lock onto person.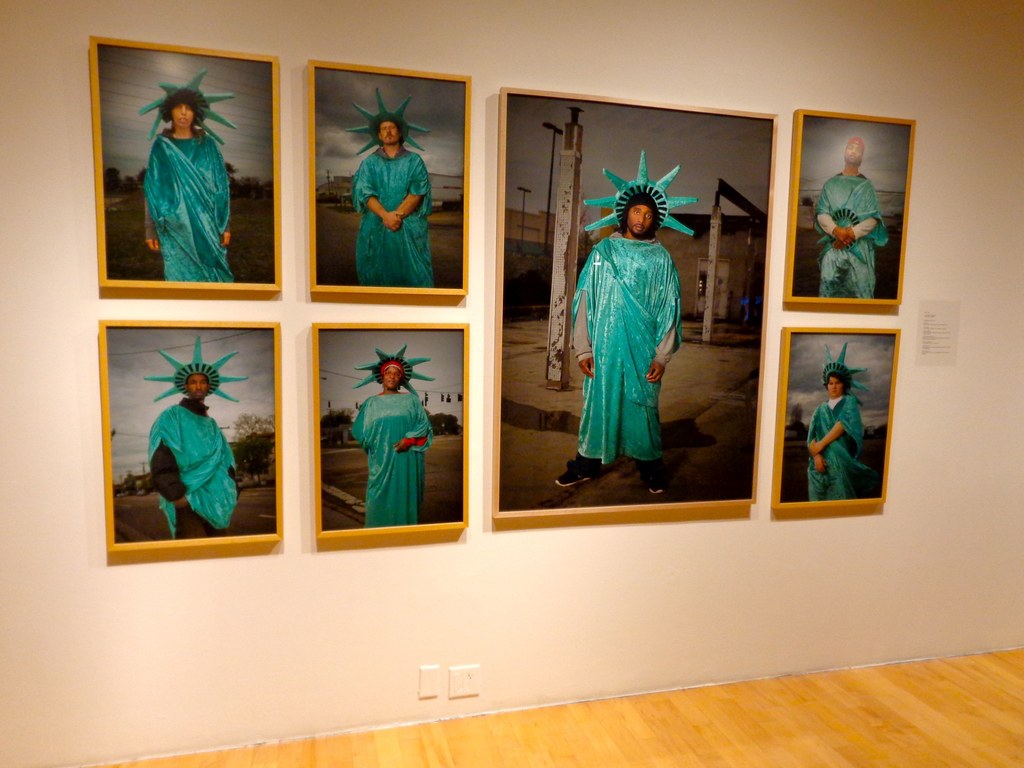
Locked: {"left": 806, "top": 364, "right": 869, "bottom": 500}.
